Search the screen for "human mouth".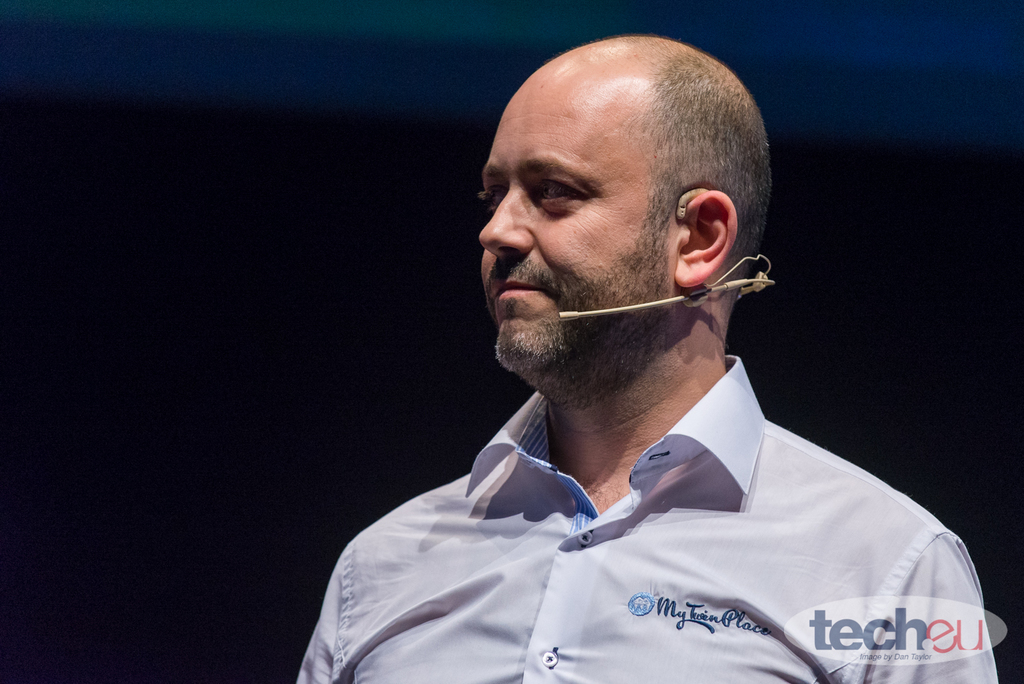
Found at l=491, t=282, r=538, b=295.
